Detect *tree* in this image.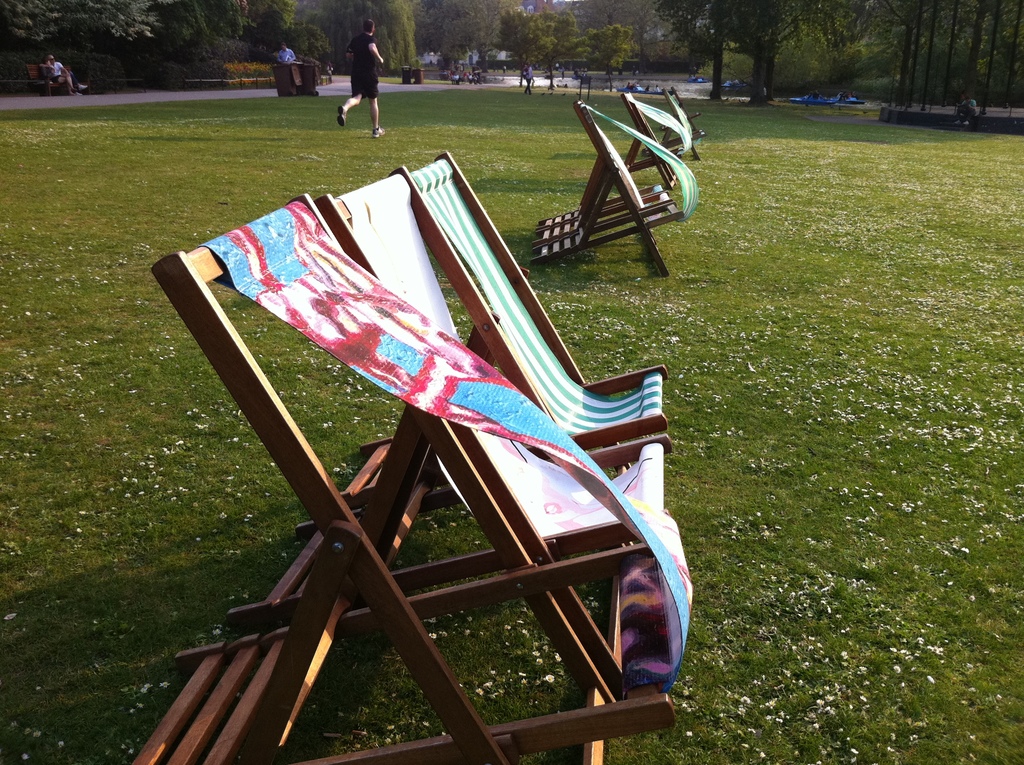
Detection: l=380, t=0, r=420, b=74.
